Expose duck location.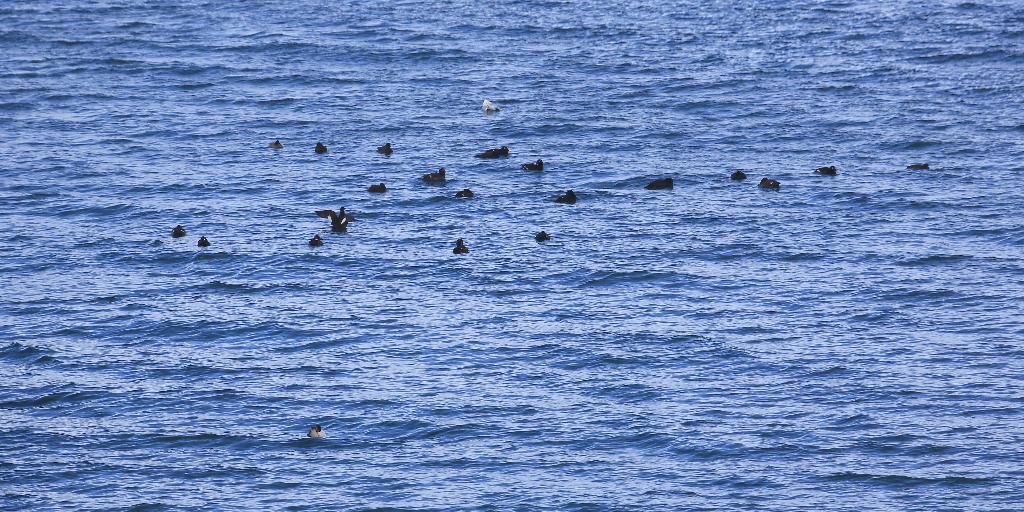
Exposed at [left=807, top=161, right=835, bottom=178].
